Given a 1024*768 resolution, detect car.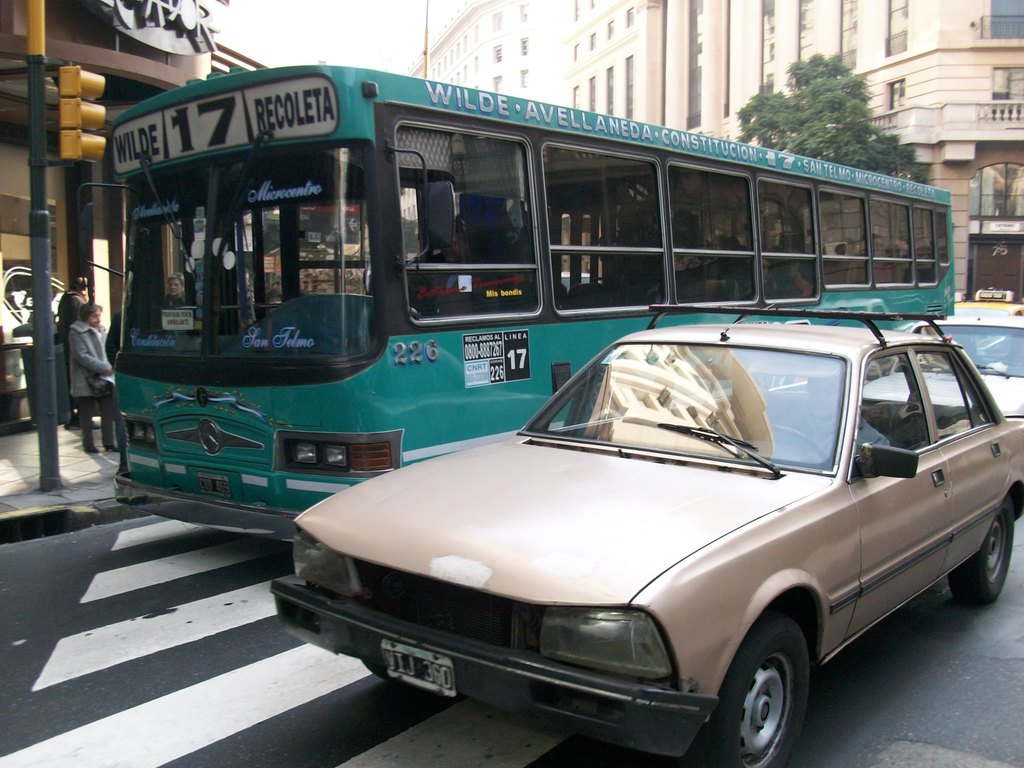
select_region(260, 326, 1001, 744).
